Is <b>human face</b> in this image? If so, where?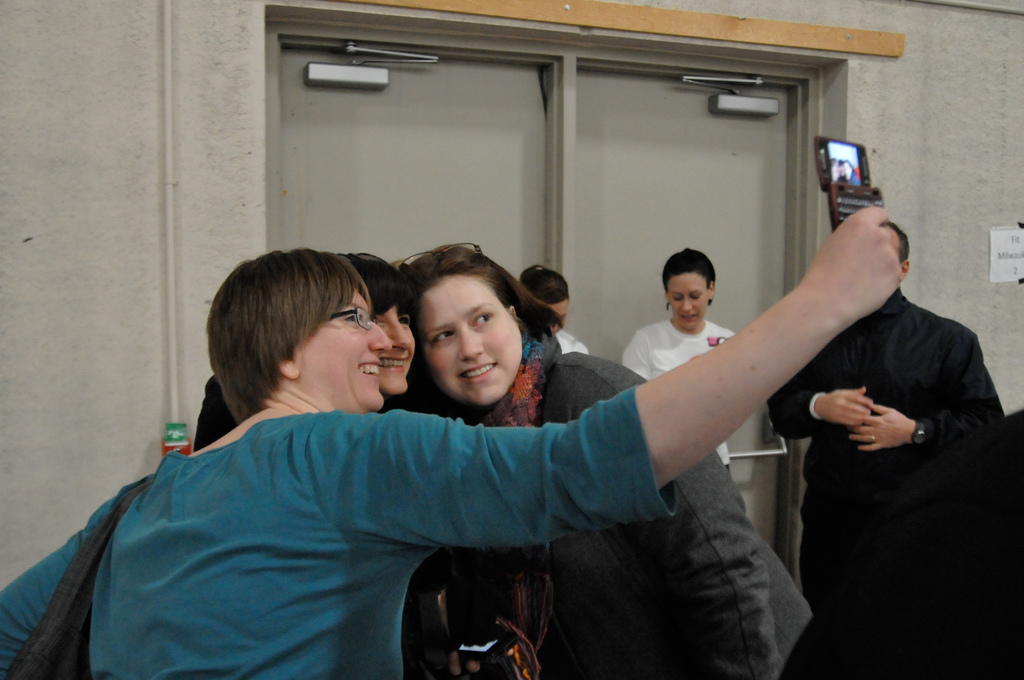
Yes, at {"left": 301, "top": 287, "right": 390, "bottom": 416}.
